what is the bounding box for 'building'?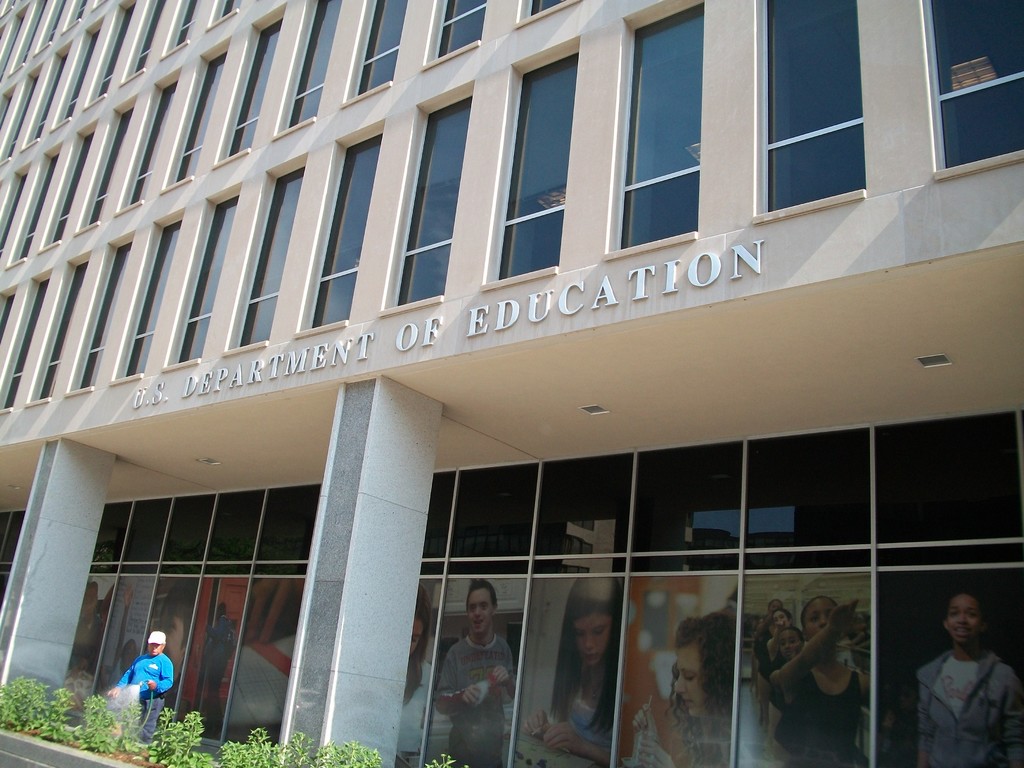
select_region(0, 0, 1023, 767).
